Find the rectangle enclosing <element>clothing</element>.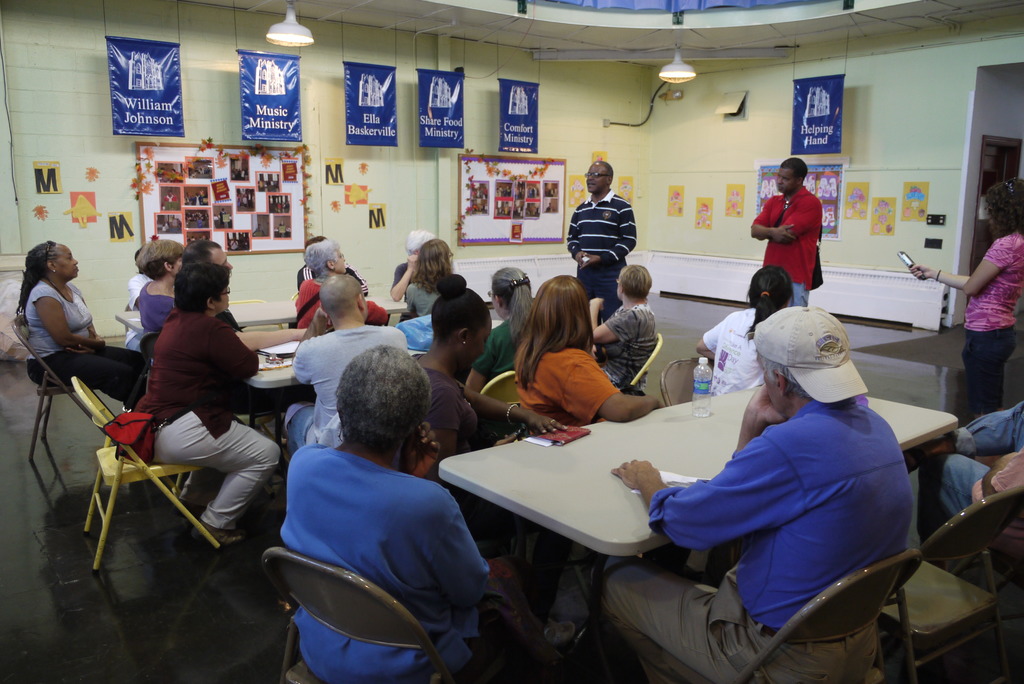
bbox(461, 300, 557, 393).
